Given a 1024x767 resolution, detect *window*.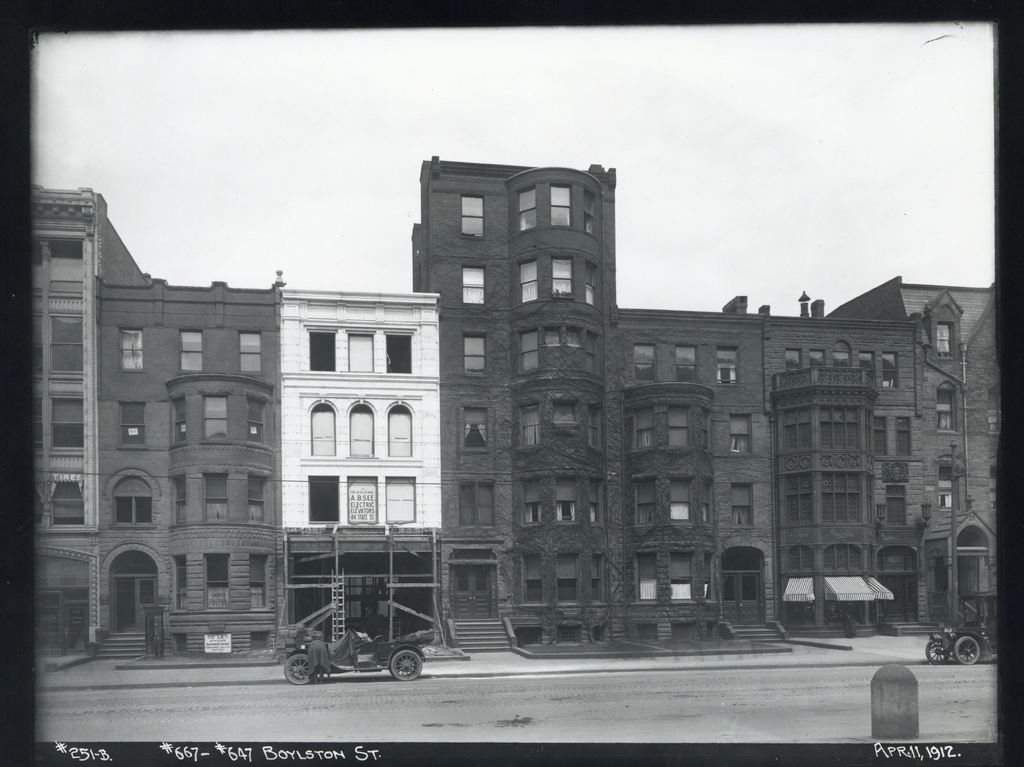
{"x1": 461, "y1": 481, "x2": 494, "y2": 526}.
